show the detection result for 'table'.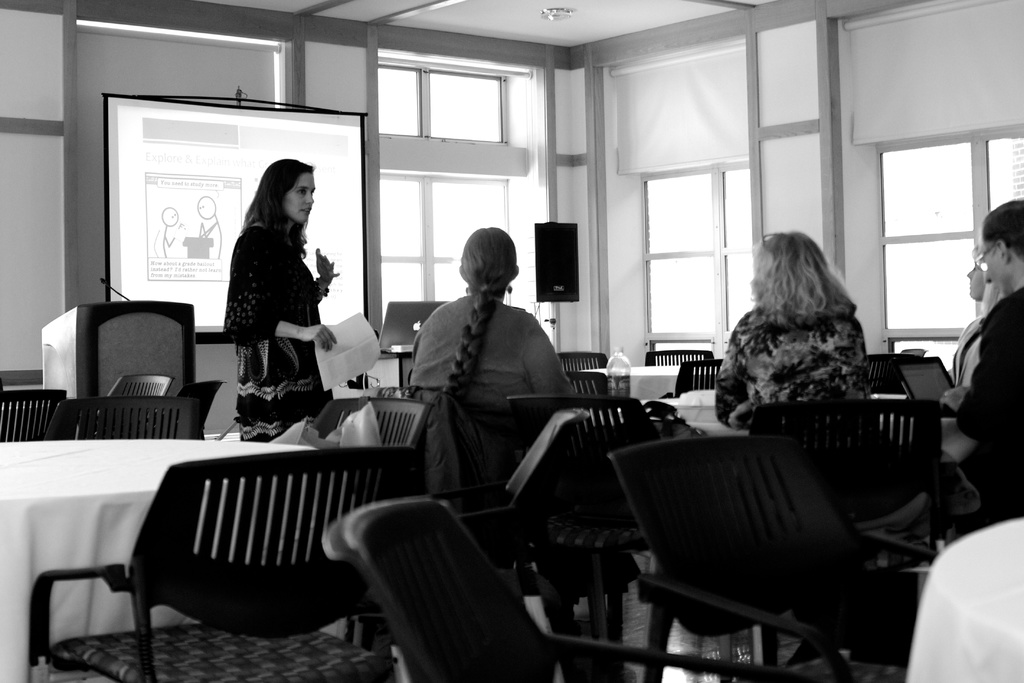
(x1=589, y1=361, x2=715, y2=403).
